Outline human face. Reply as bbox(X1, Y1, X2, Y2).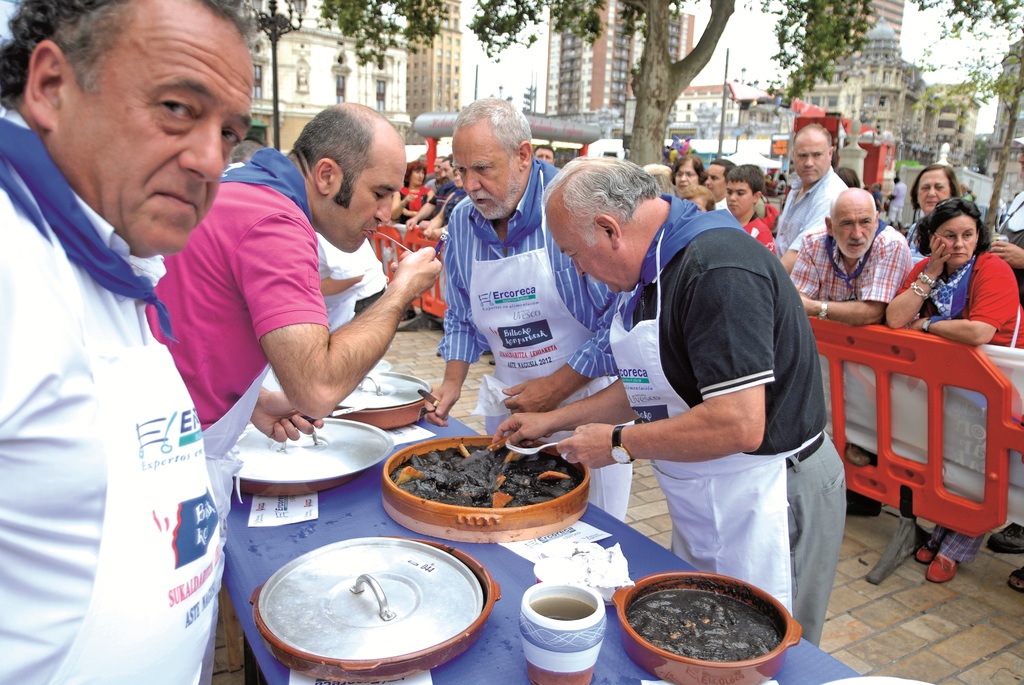
bbox(834, 203, 881, 260).
